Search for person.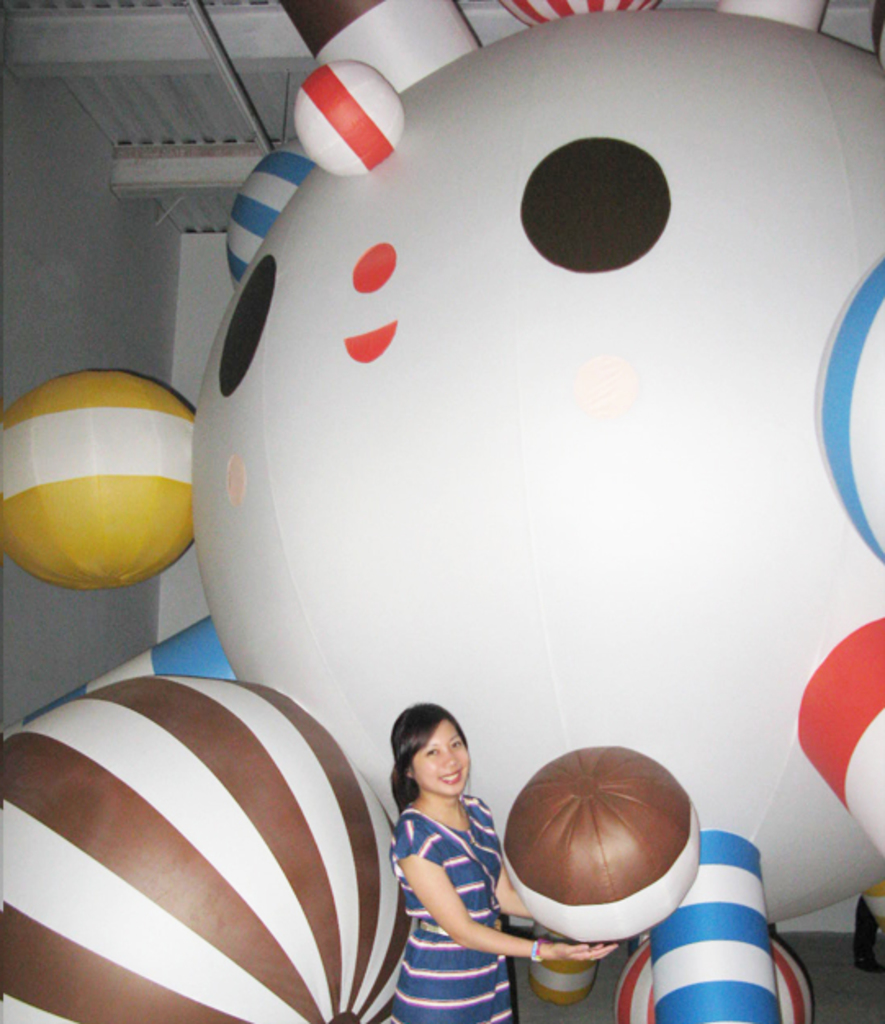
Found at 378/705/612/1022.
